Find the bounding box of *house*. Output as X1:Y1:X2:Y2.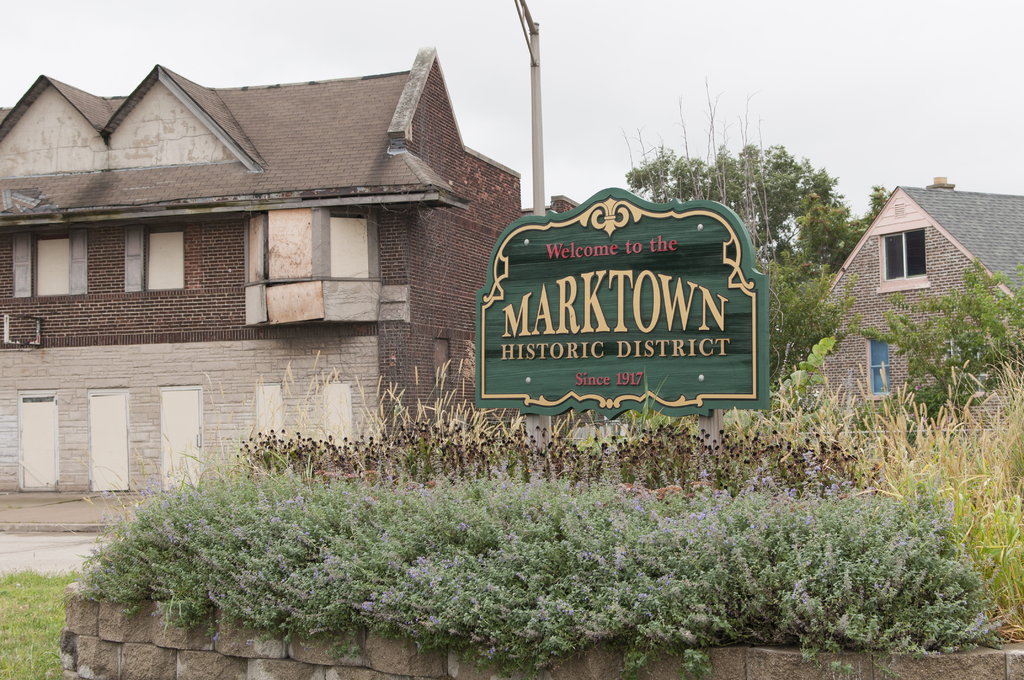
49:38:599:518.
